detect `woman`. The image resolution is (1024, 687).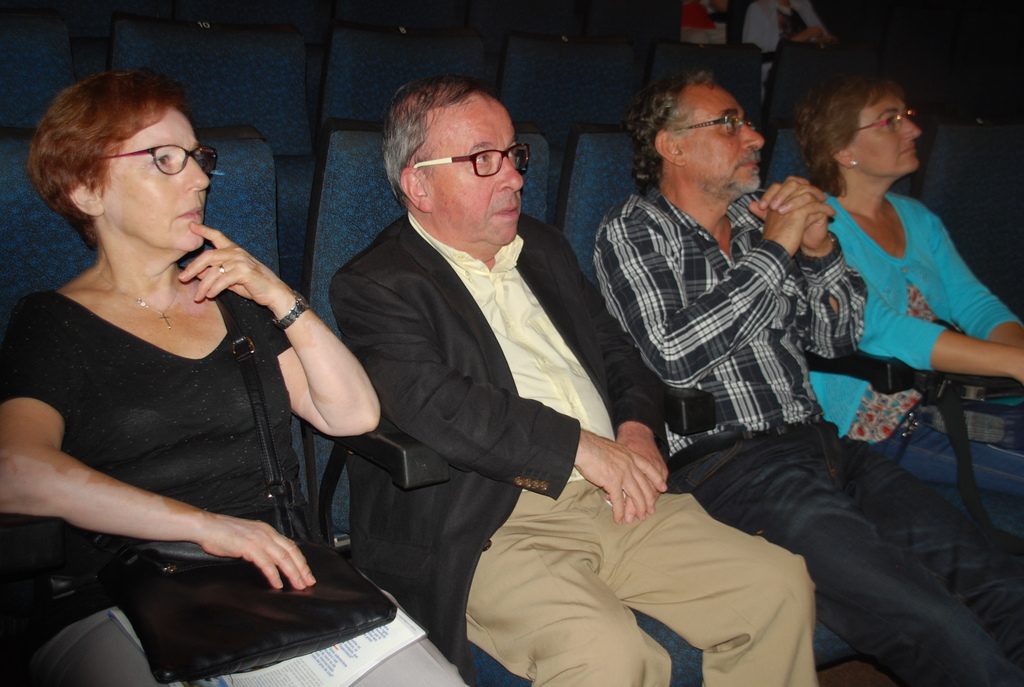
detection(0, 59, 471, 686).
